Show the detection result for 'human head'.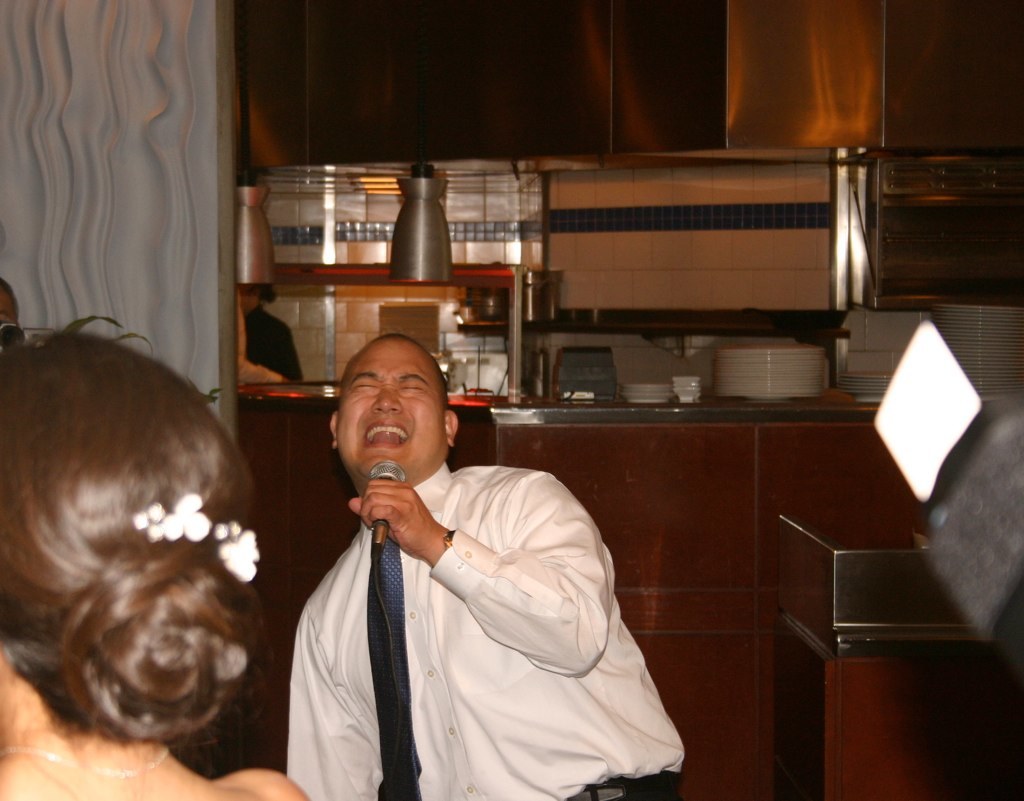
{"x1": 0, "y1": 272, "x2": 30, "y2": 343}.
